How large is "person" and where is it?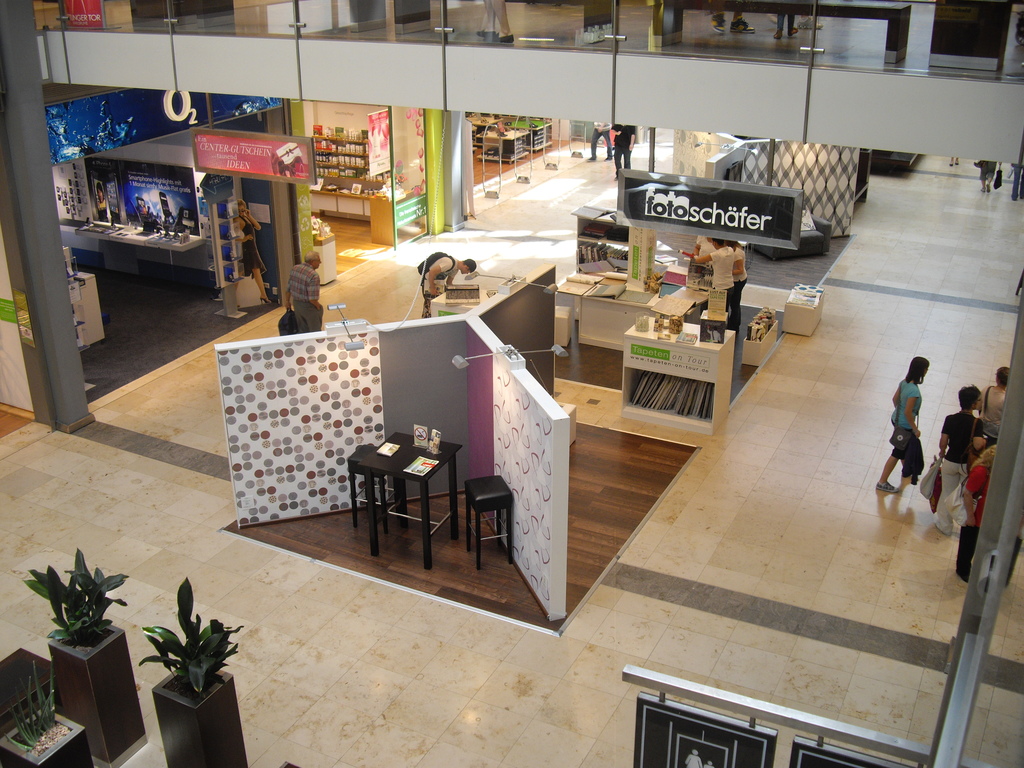
Bounding box: 876, 355, 929, 494.
